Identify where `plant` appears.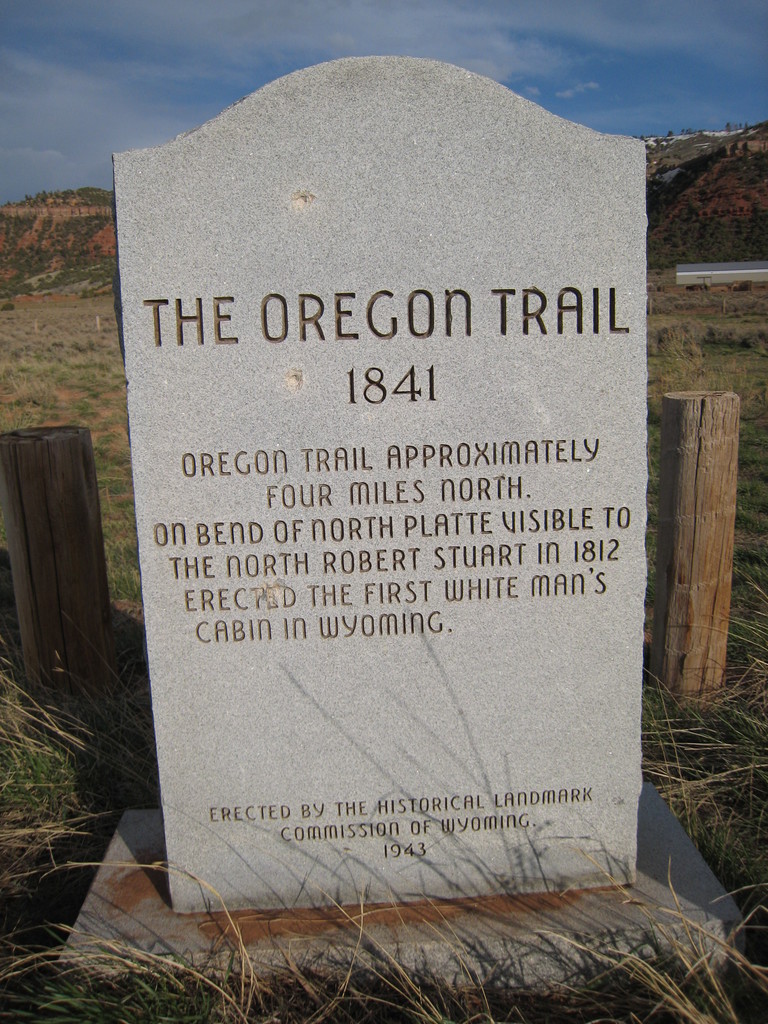
Appears at [642,283,767,335].
